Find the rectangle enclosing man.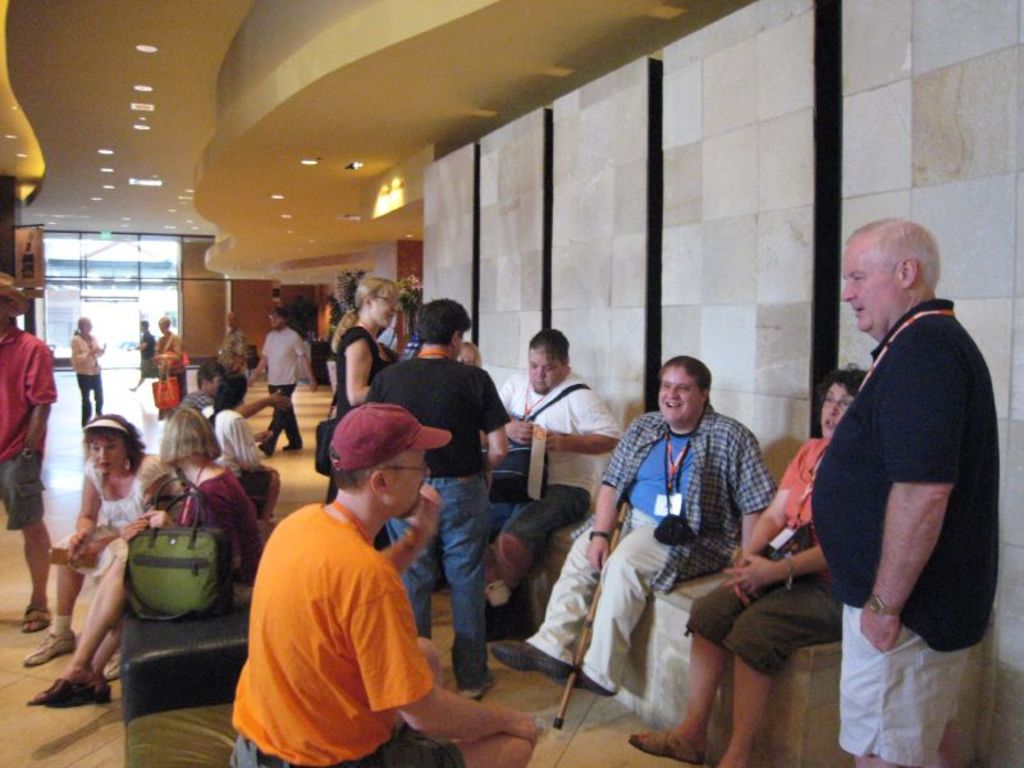
l=493, t=361, r=777, b=701.
